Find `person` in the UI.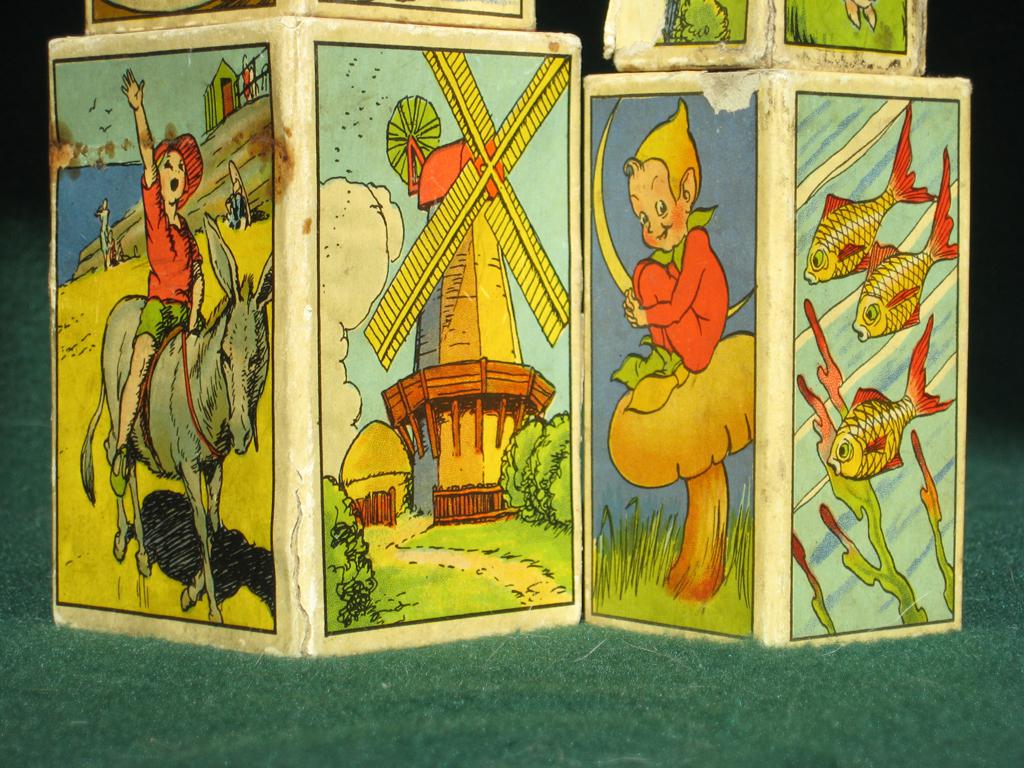
UI element at crop(106, 80, 202, 496).
